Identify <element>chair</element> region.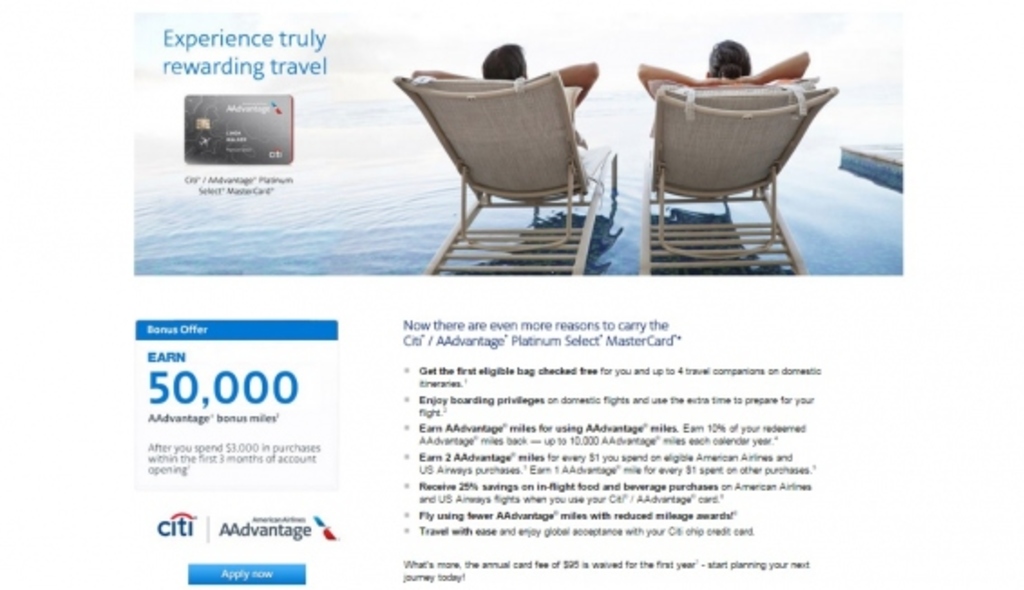
Region: pyautogui.locateOnScreen(389, 74, 619, 279).
